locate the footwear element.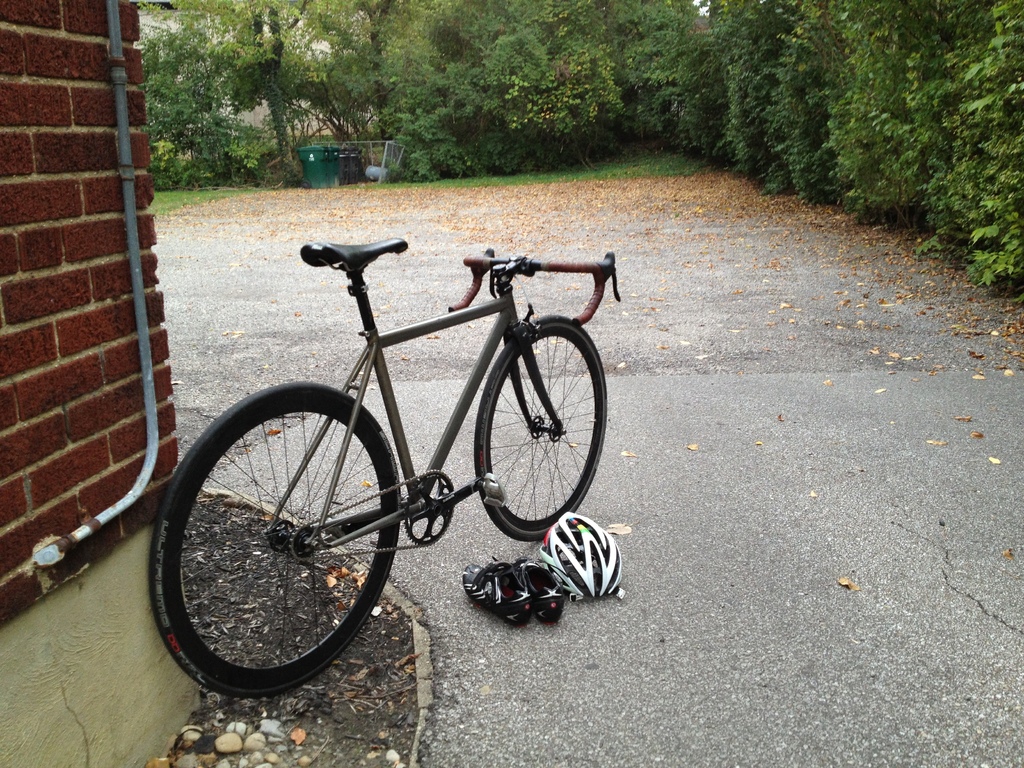
Element bbox: 463/552/531/633.
